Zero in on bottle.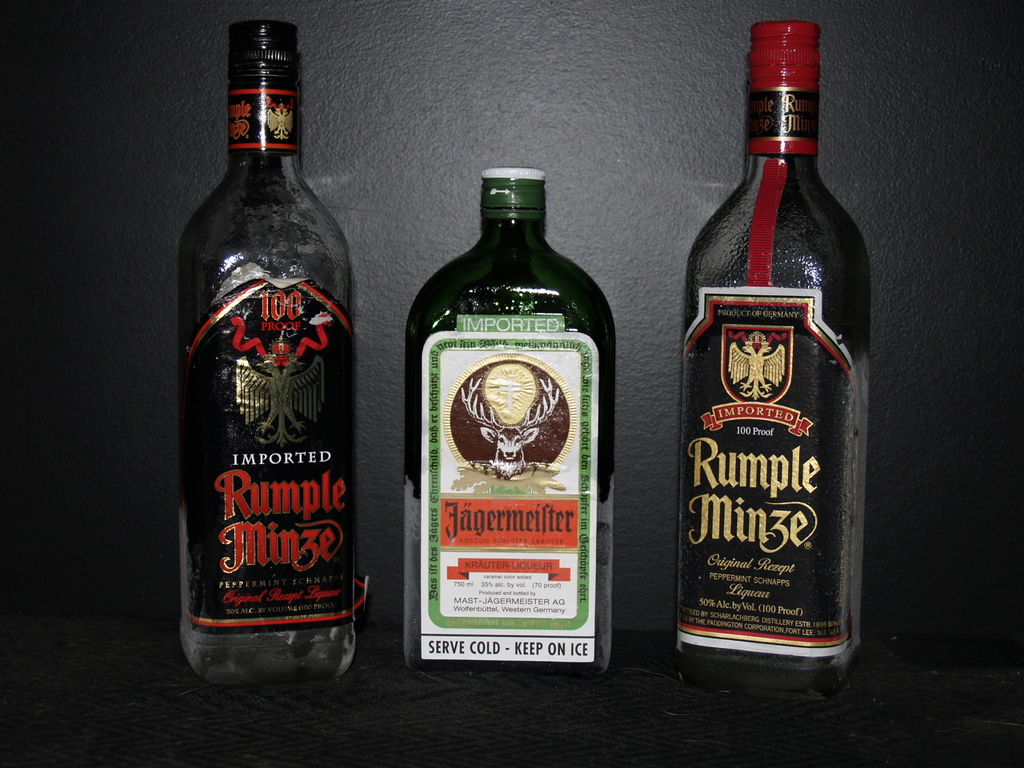
Zeroed in: left=185, top=22, right=365, bottom=666.
